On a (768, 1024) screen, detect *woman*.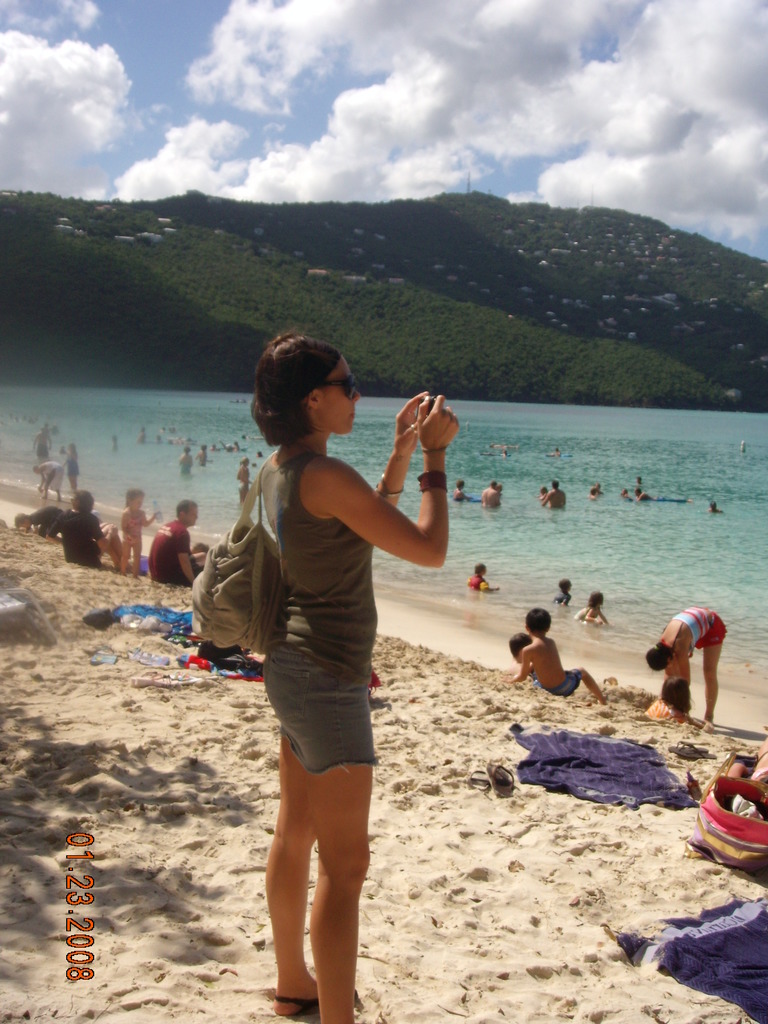
(x1=252, y1=326, x2=458, y2=1023).
